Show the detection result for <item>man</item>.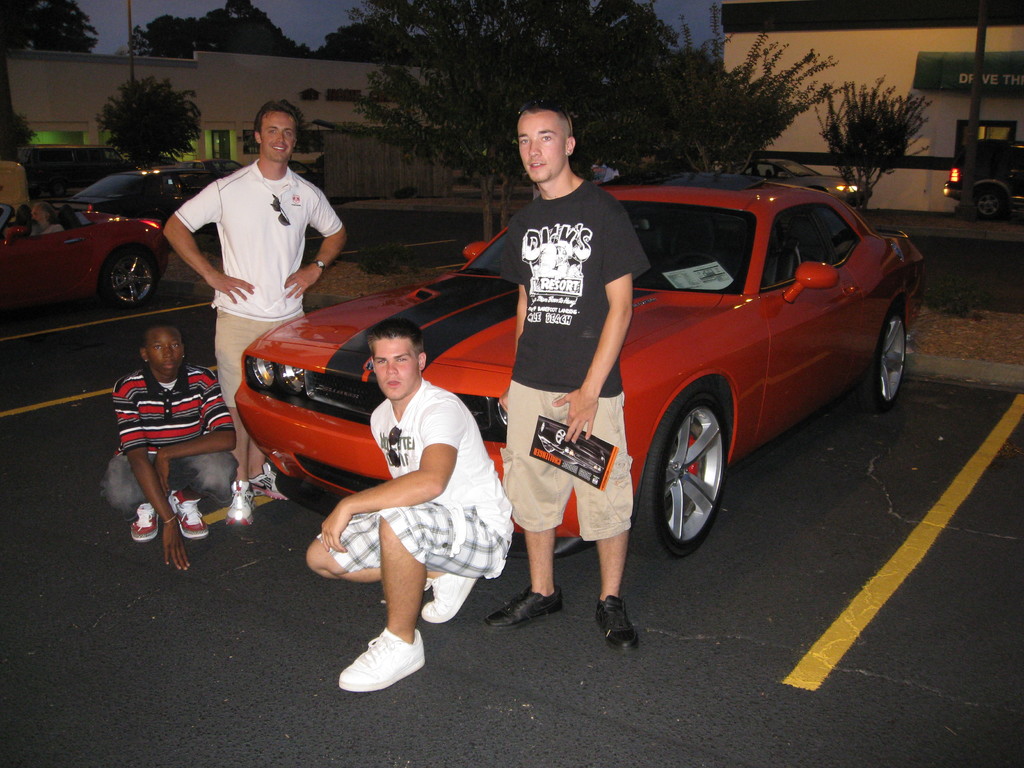
pyautogui.locateOnScreen(157, 99, 345, 508).
